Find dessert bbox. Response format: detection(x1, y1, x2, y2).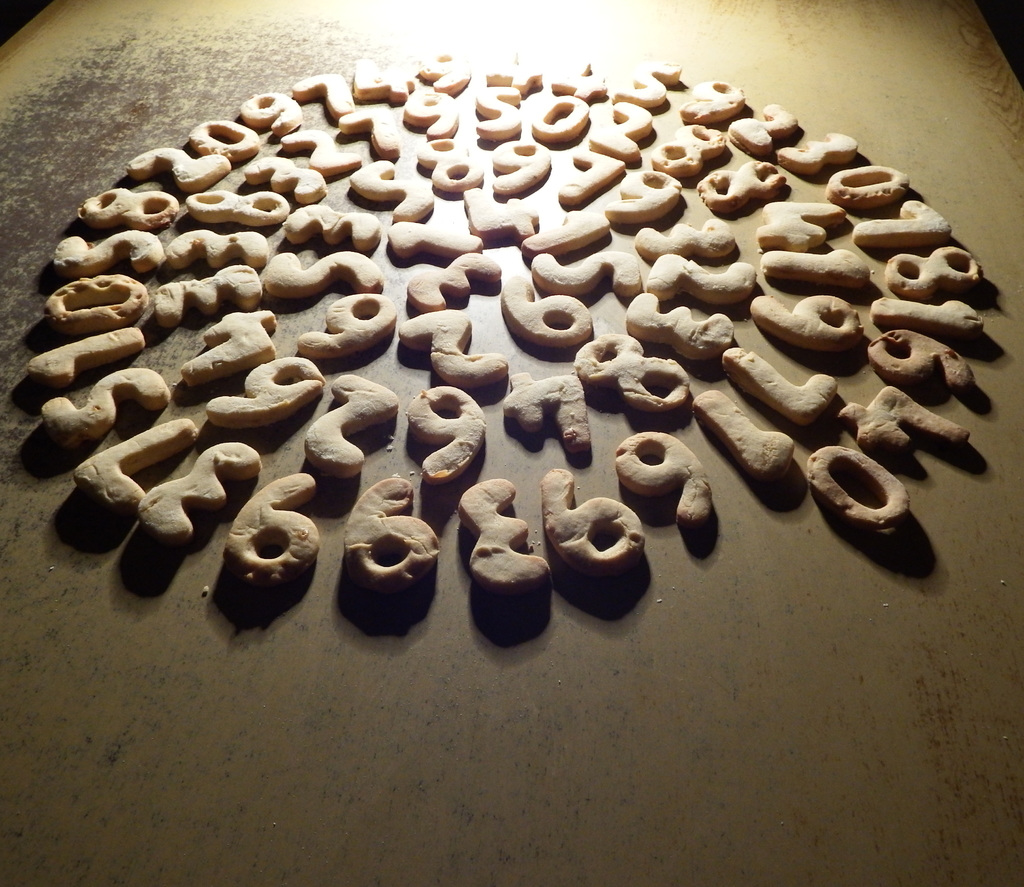
detection(402, 385, 486, 489).
